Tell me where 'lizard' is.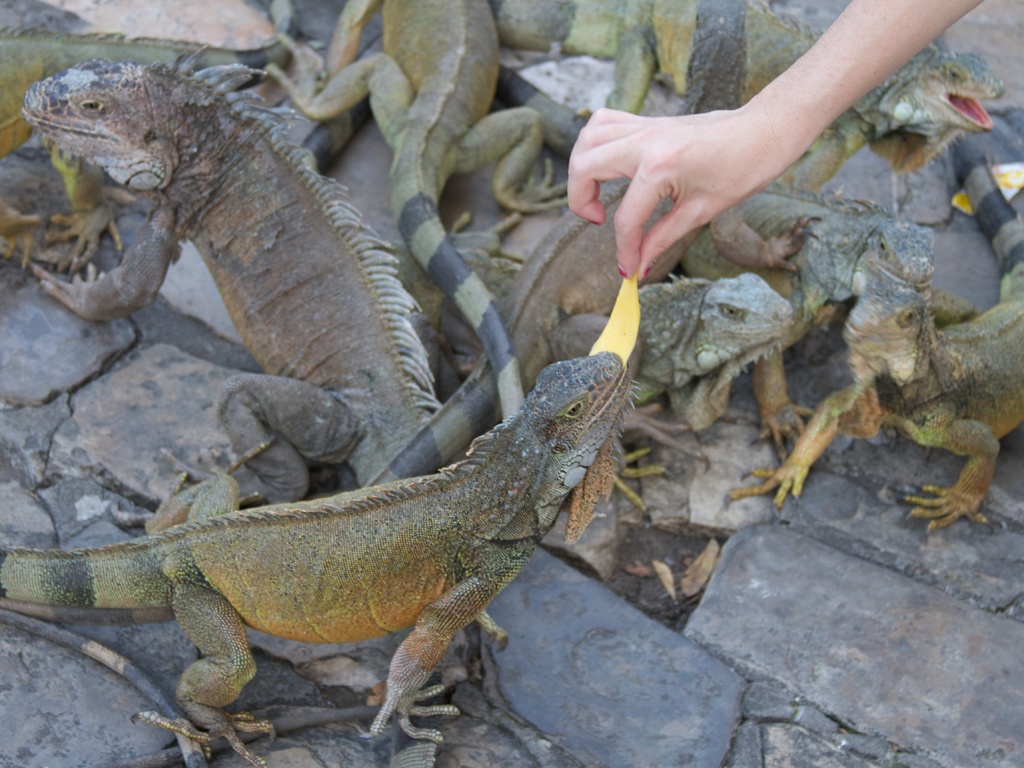
'lizard' is at bbox=[36, 64, 513, 632].
